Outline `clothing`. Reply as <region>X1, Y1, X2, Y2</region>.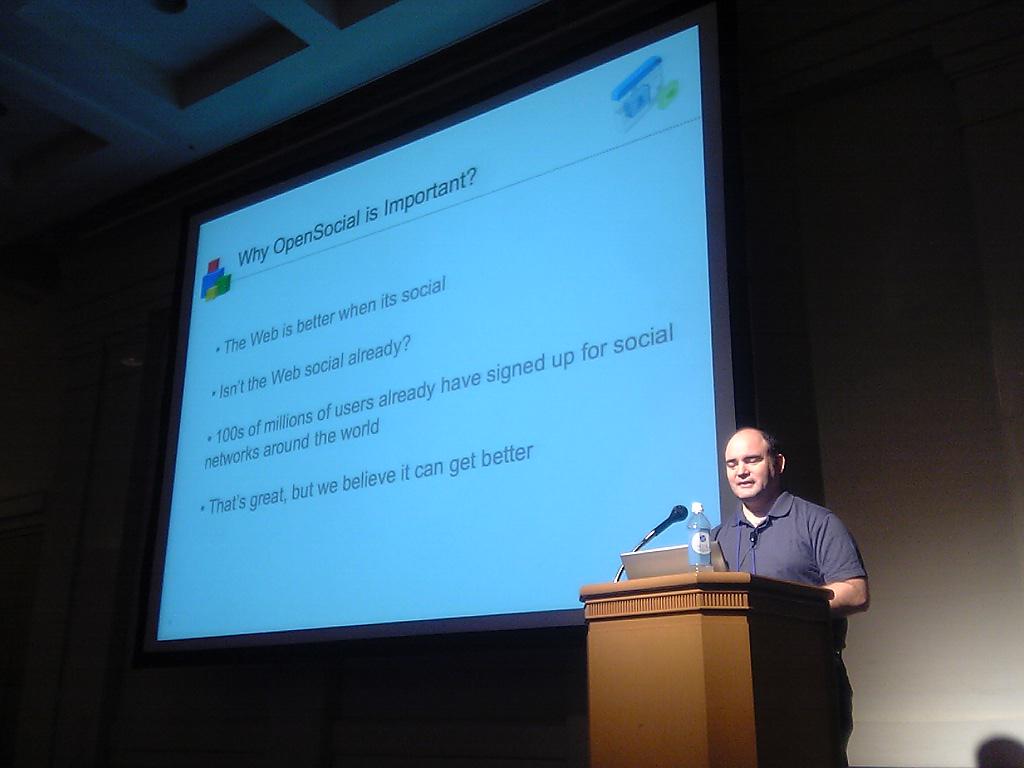
<region>708, 488, 863, 767</region>.
